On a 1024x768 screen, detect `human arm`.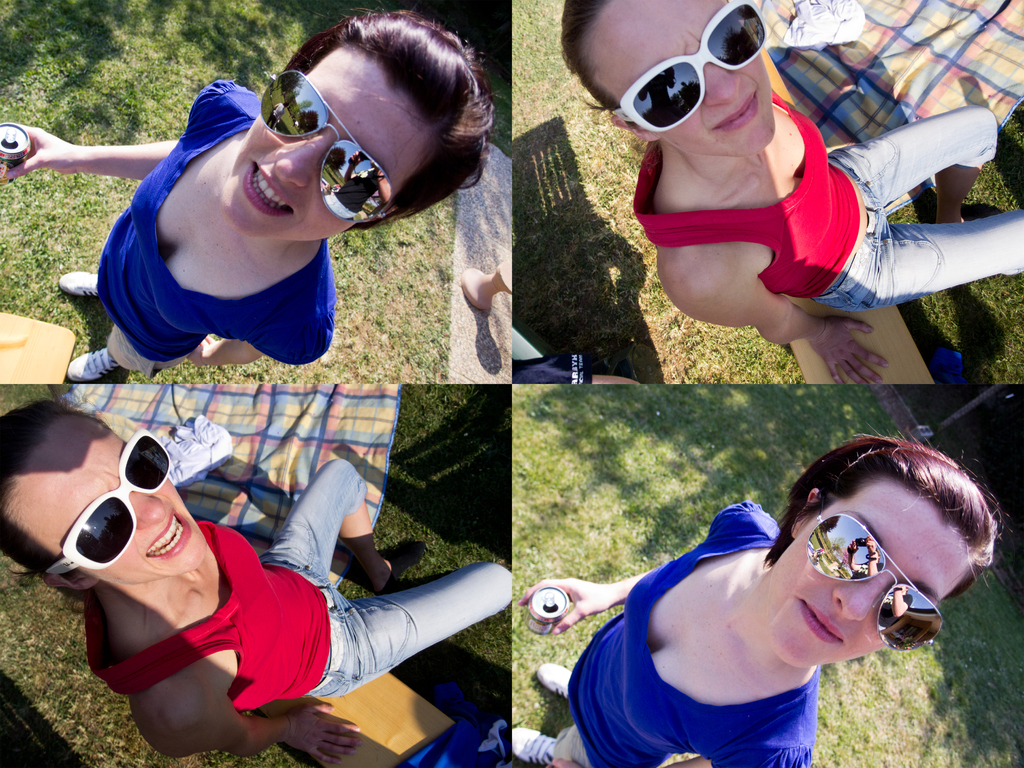
box=[140, 695, 365, 767].
